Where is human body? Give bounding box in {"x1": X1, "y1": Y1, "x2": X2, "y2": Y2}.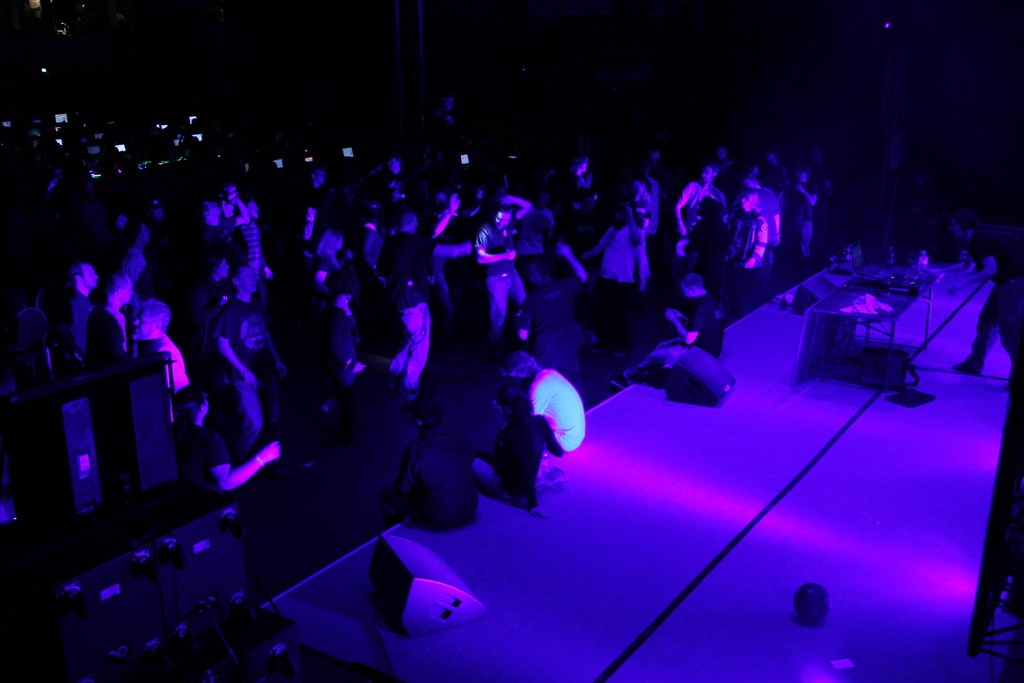
{"x1": 528, "y1": 192, "x2": 557, "y2": 227}.
